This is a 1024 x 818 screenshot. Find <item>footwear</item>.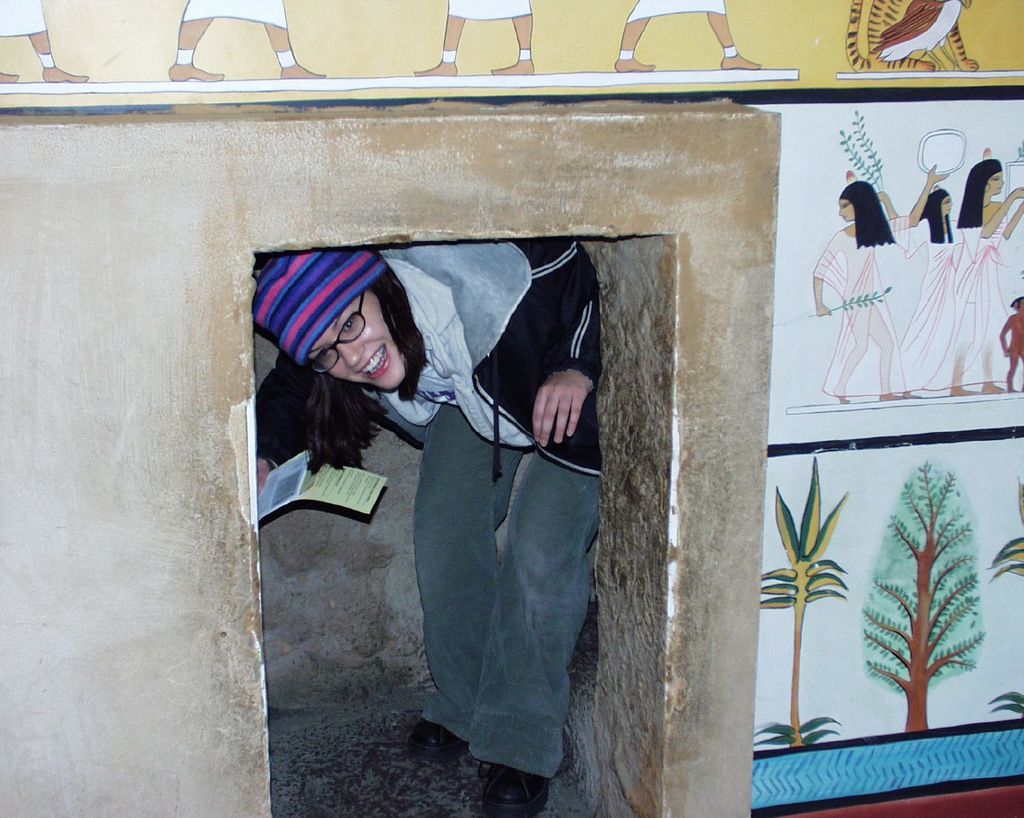
Bounding box: <region>413, 704, 460, 764</region>.
